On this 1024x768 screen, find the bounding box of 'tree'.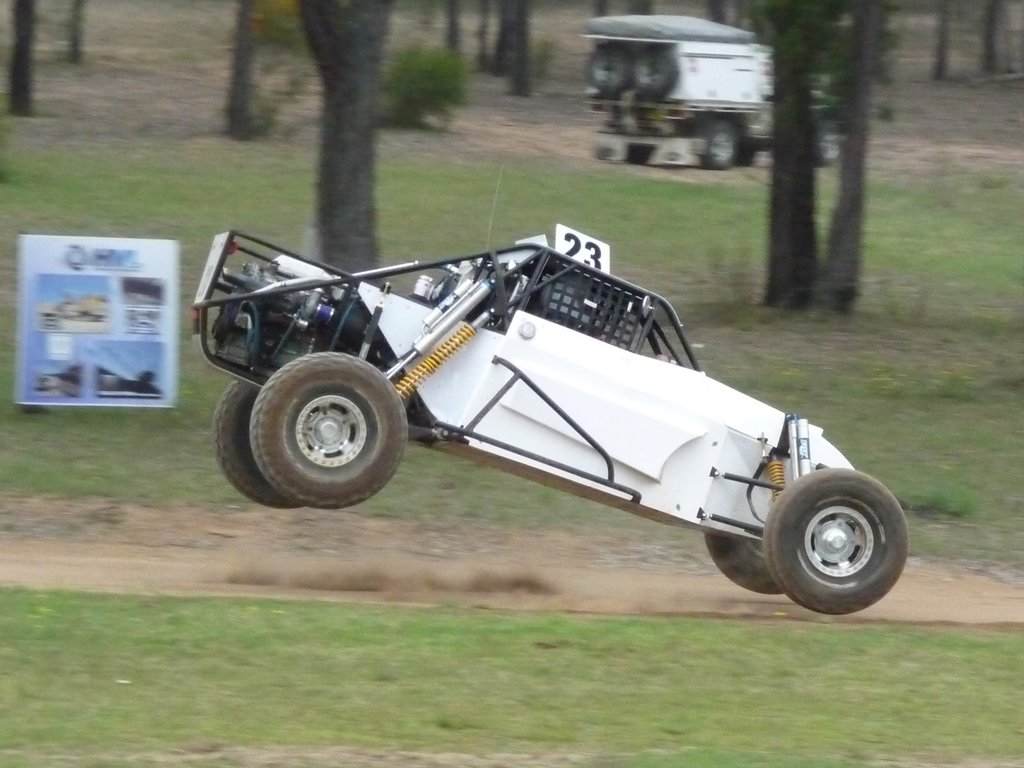
Bounding box: 267/0/455/322.
